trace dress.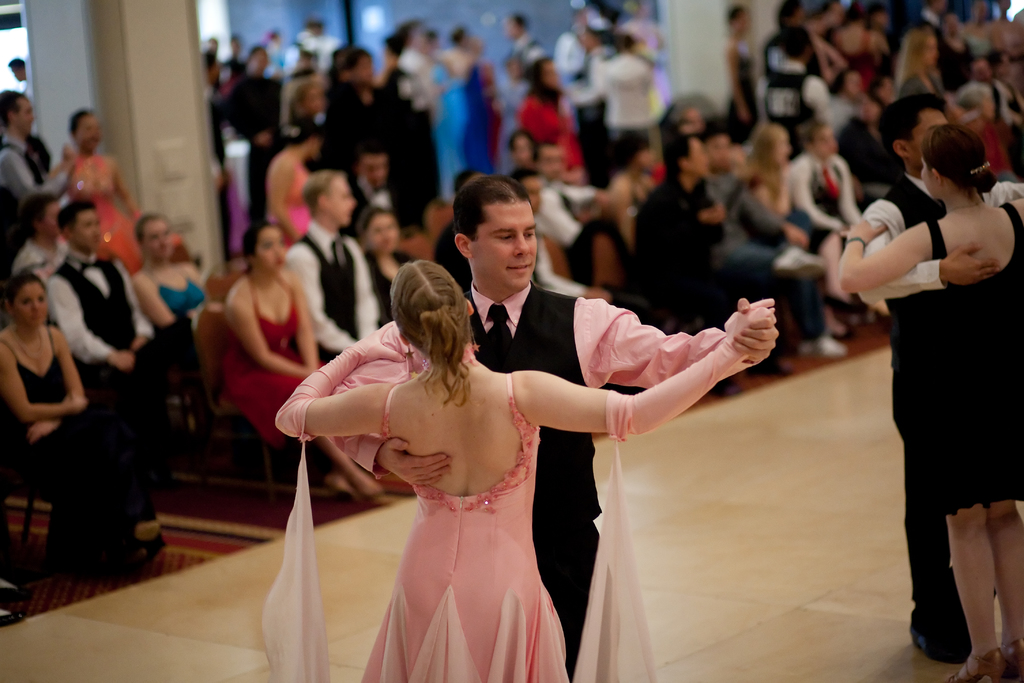
Traced to x1=61, y1=154, x2=150, y2=278.
